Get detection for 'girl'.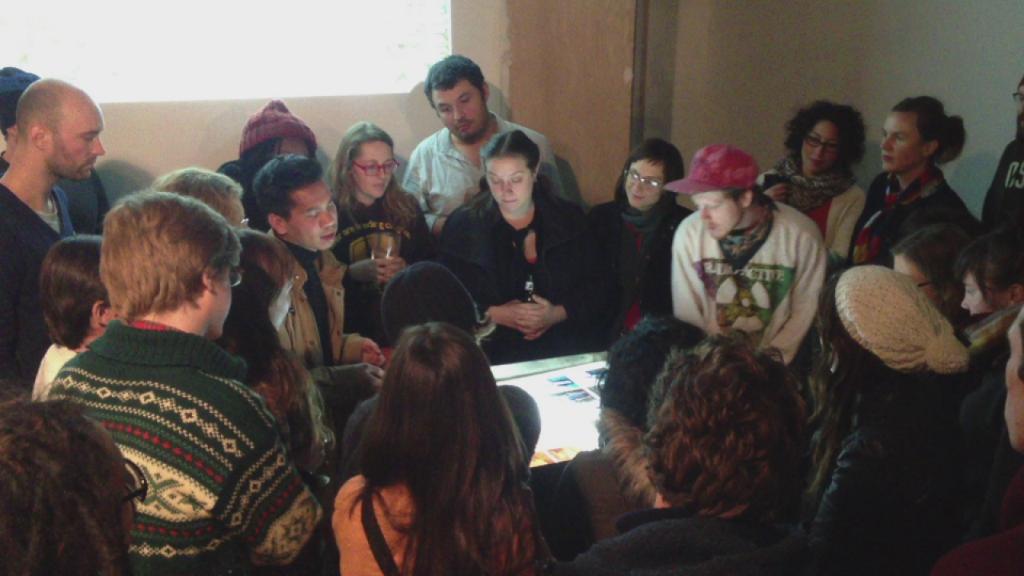
Detection: x1=424, y1=127, x2=606, y2=362.
